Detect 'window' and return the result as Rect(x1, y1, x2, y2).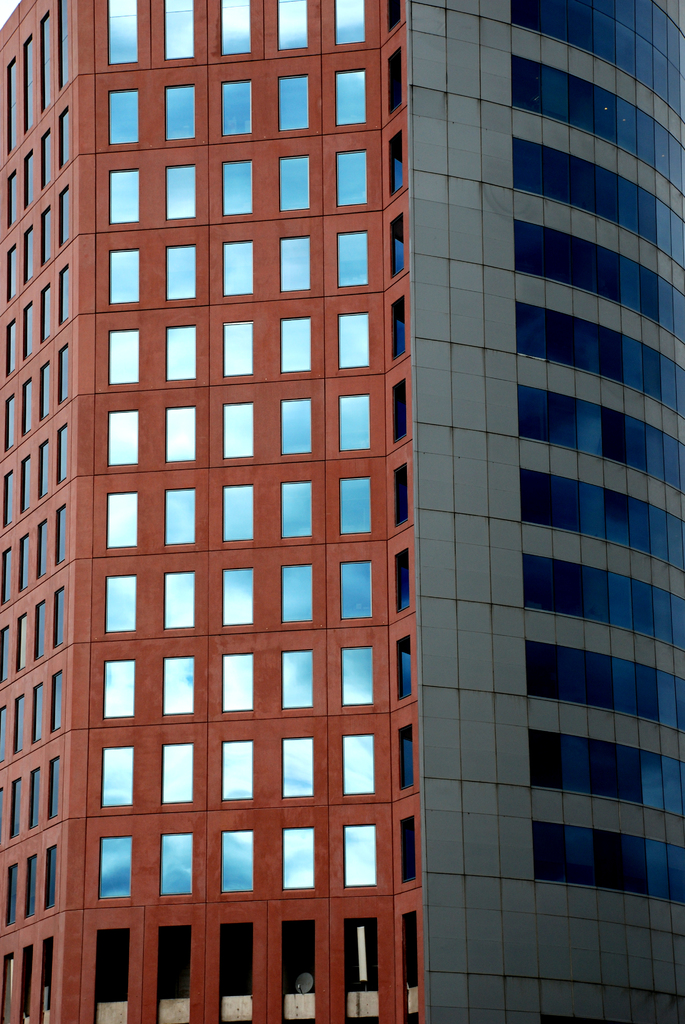
Rect(40, 939, 57, 1023).
